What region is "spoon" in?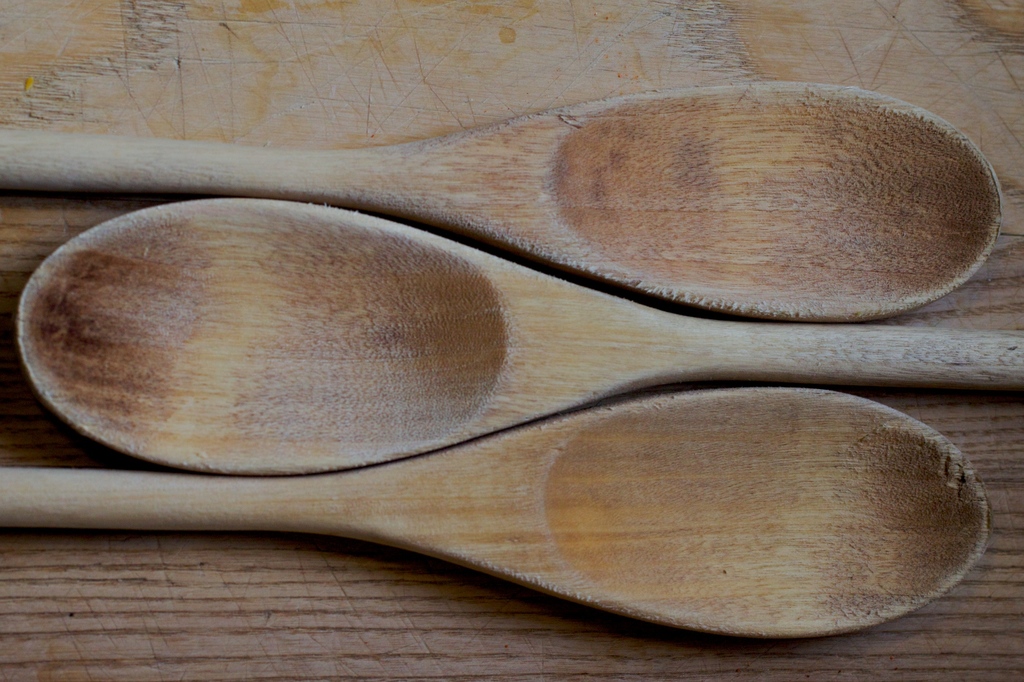
13:199:1023:477.
